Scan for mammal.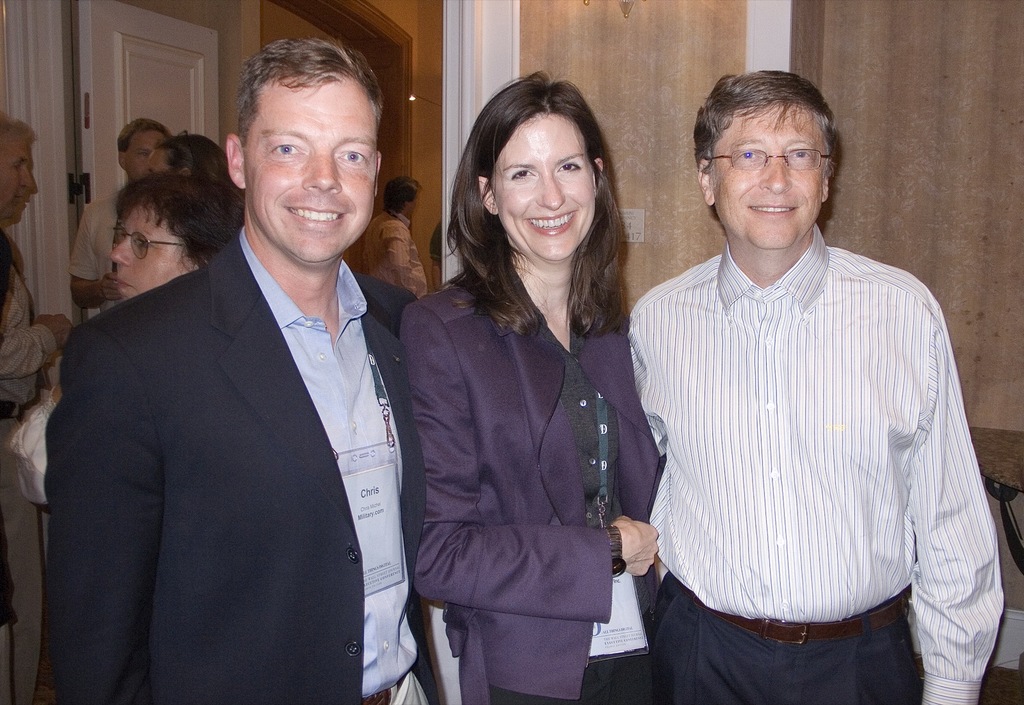
Scan result: 156/131/232/184.
